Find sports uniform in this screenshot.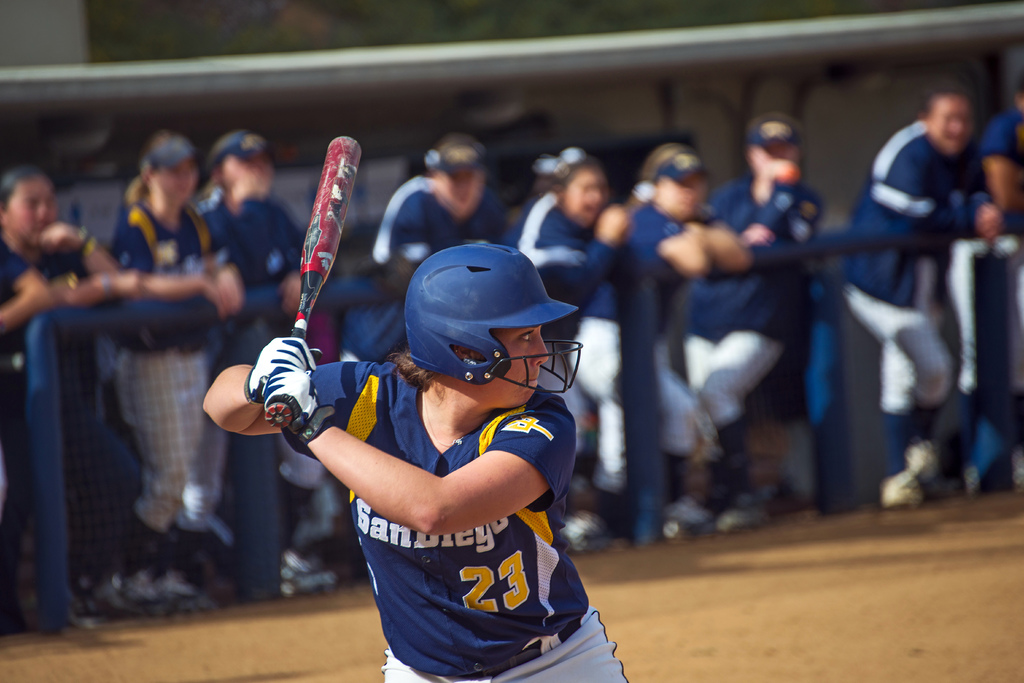
The bounding box for sports uniform is BBox(961, 113, 1023, 261).
